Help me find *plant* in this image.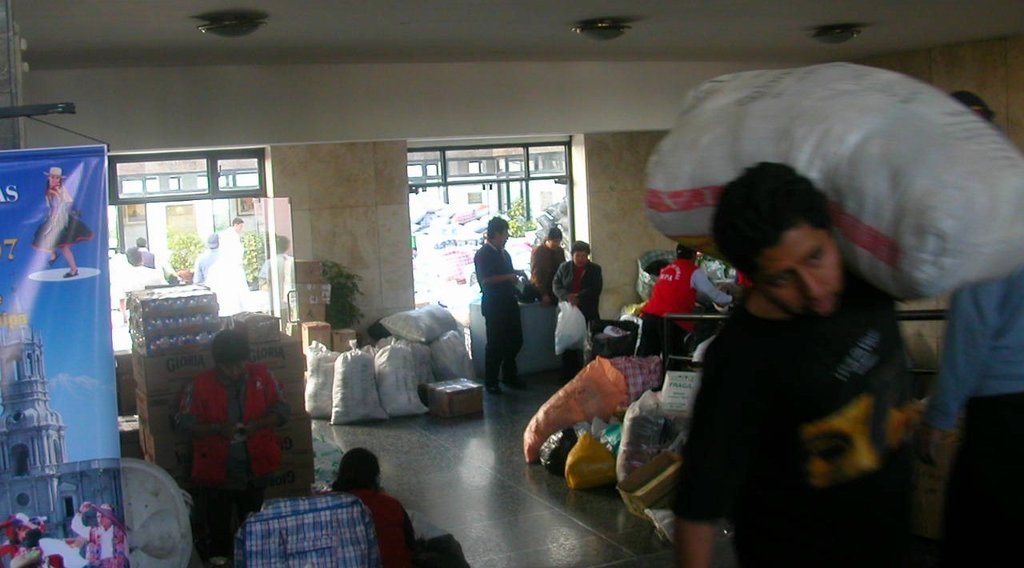
Found it: bbox=[505, 199, 535, 232].
